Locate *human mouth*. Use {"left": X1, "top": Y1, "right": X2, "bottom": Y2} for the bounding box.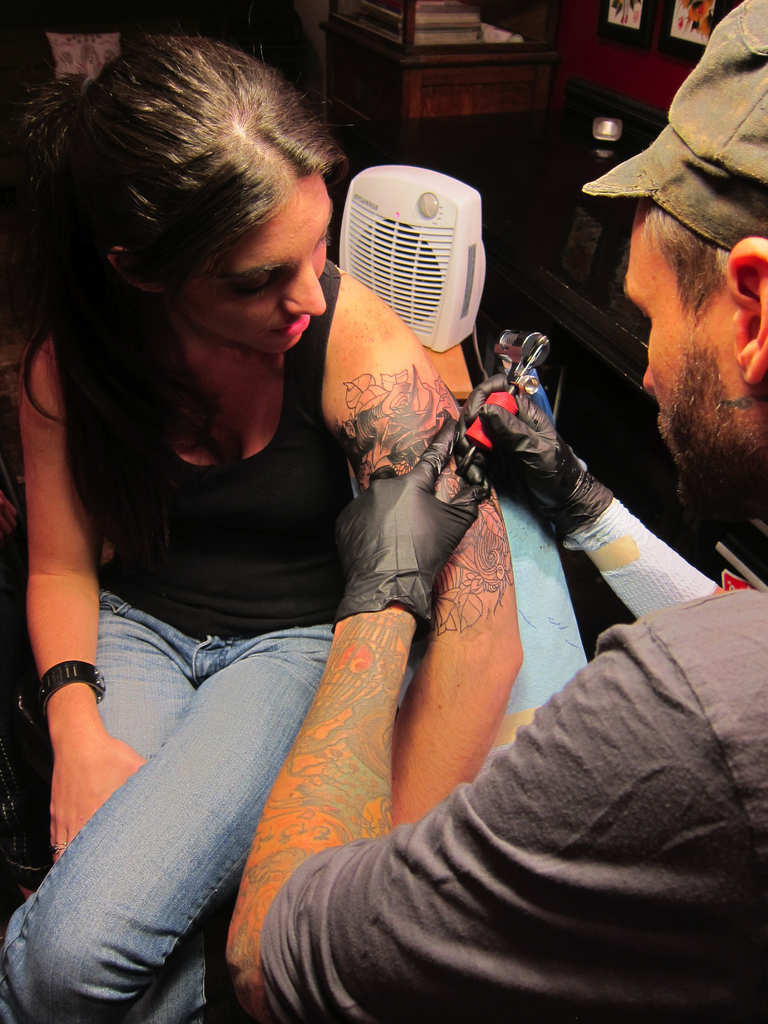
{"left": 659, "top": 410, "right": 675, "bottom": 467}.
